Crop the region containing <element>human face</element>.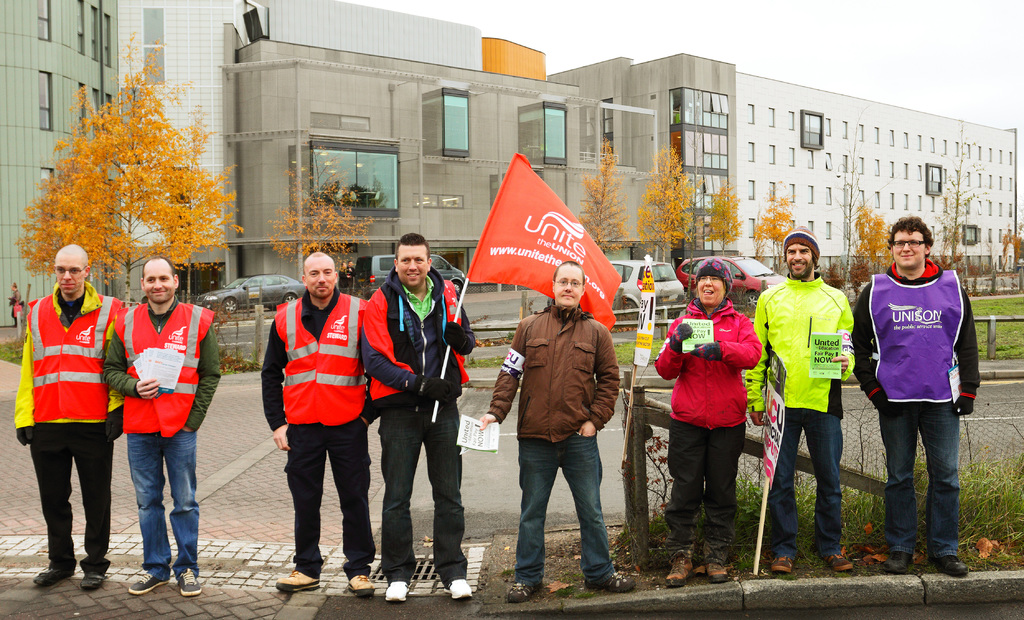
Crop region: l=58, t=259, r=85, b=297.
